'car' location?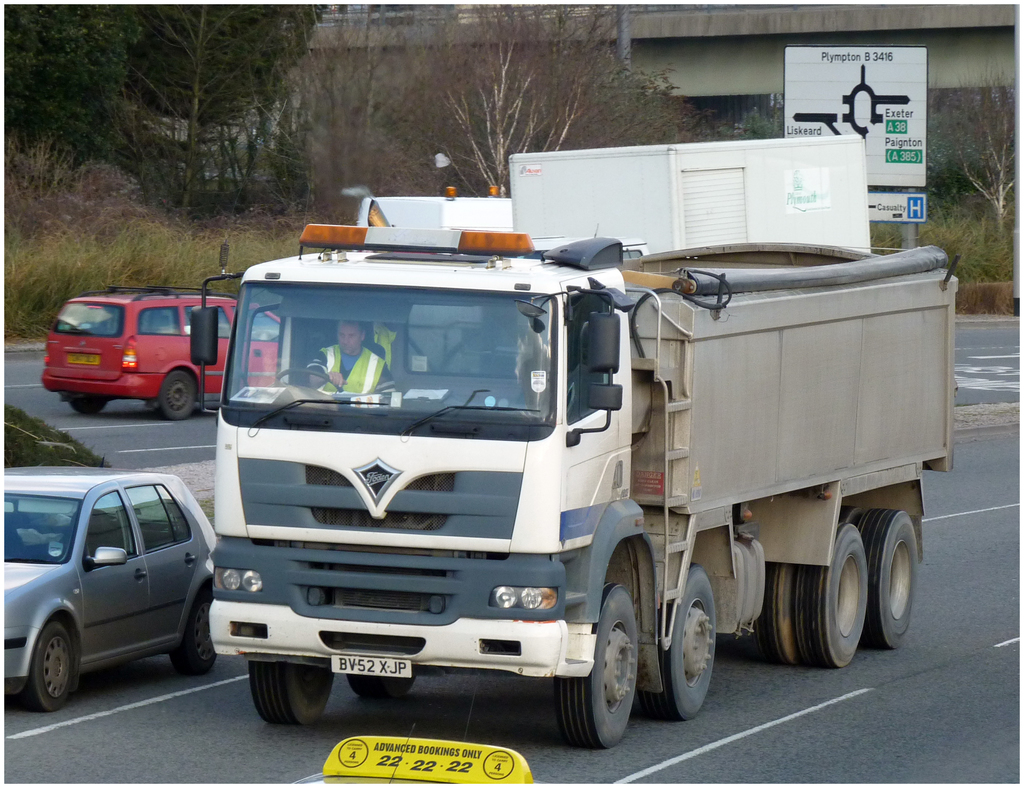
bbox=(37, 281, 287, 420)
